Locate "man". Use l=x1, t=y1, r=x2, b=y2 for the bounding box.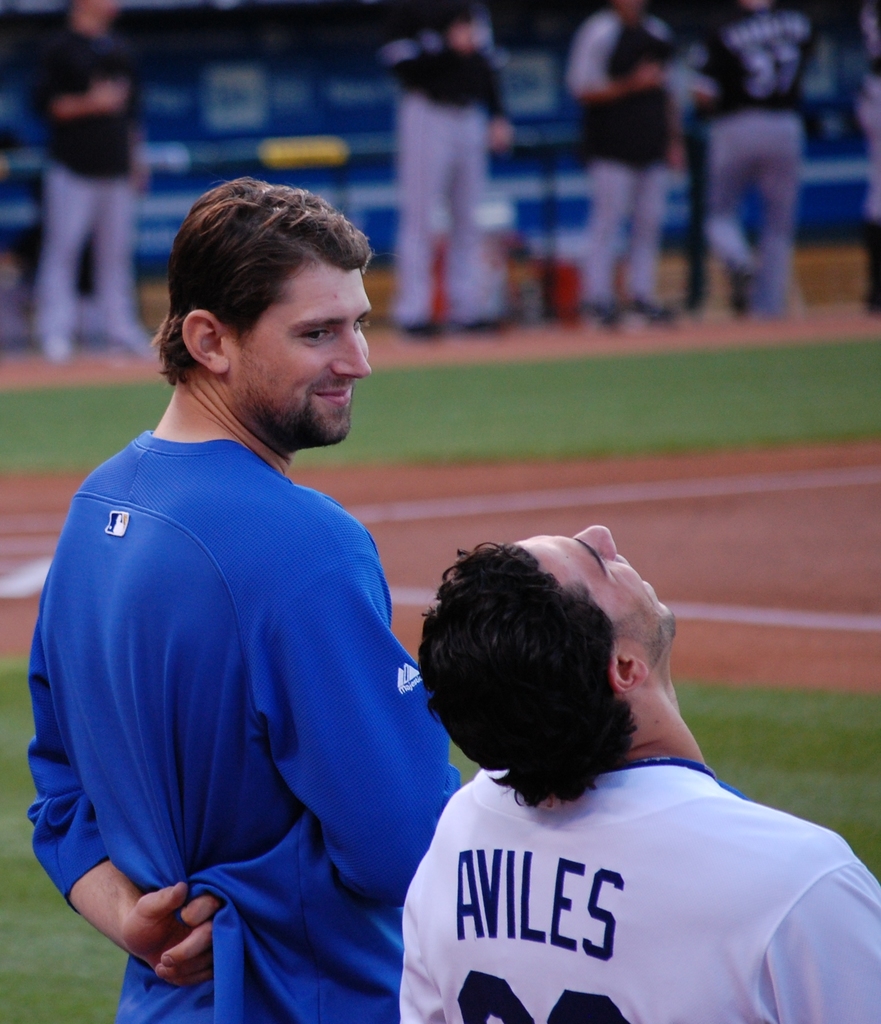
l=566, t=1, r=681, b=330.
